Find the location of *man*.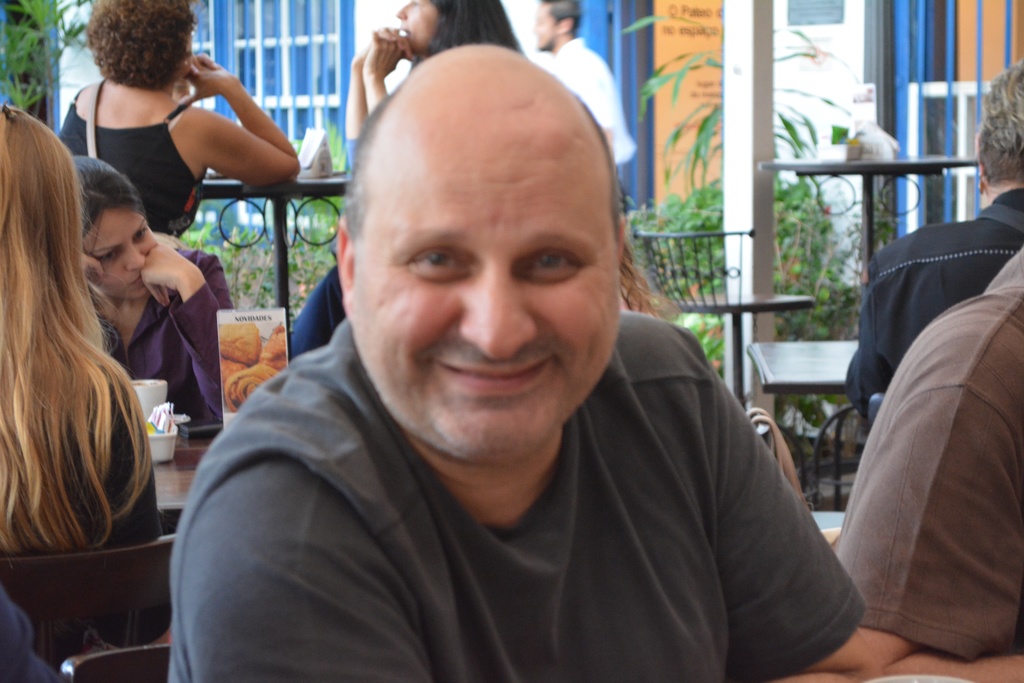
Location: [832,251,1023,682].
